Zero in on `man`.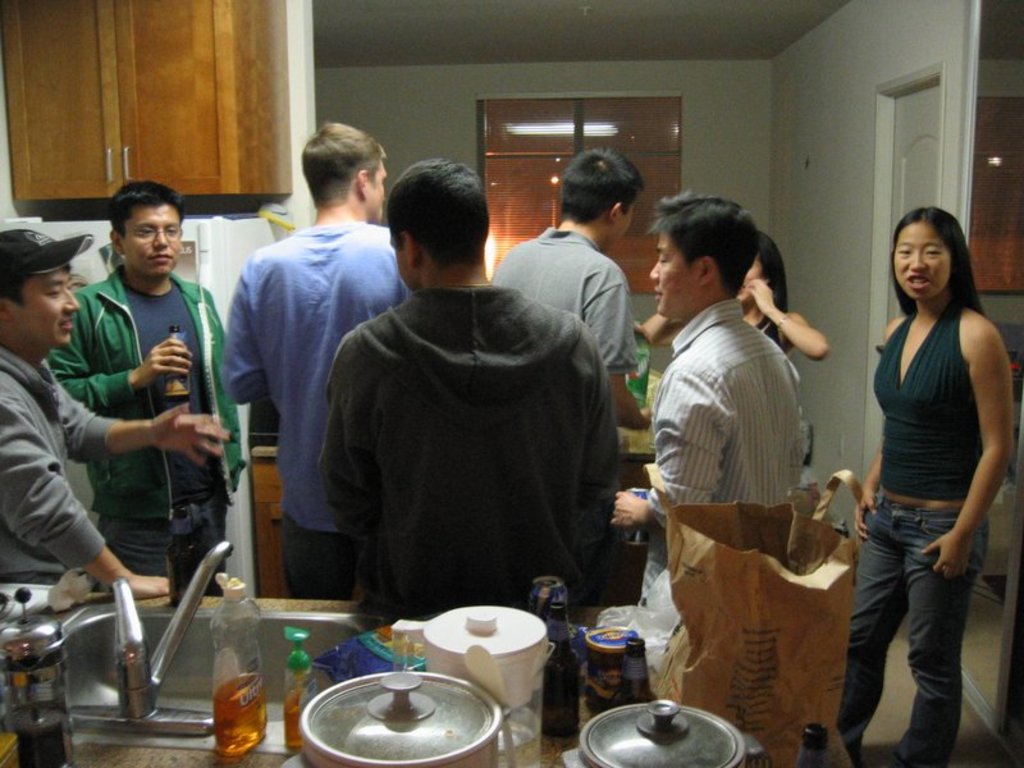
Zeroed in: BBox(0, 228, 228, 593).
